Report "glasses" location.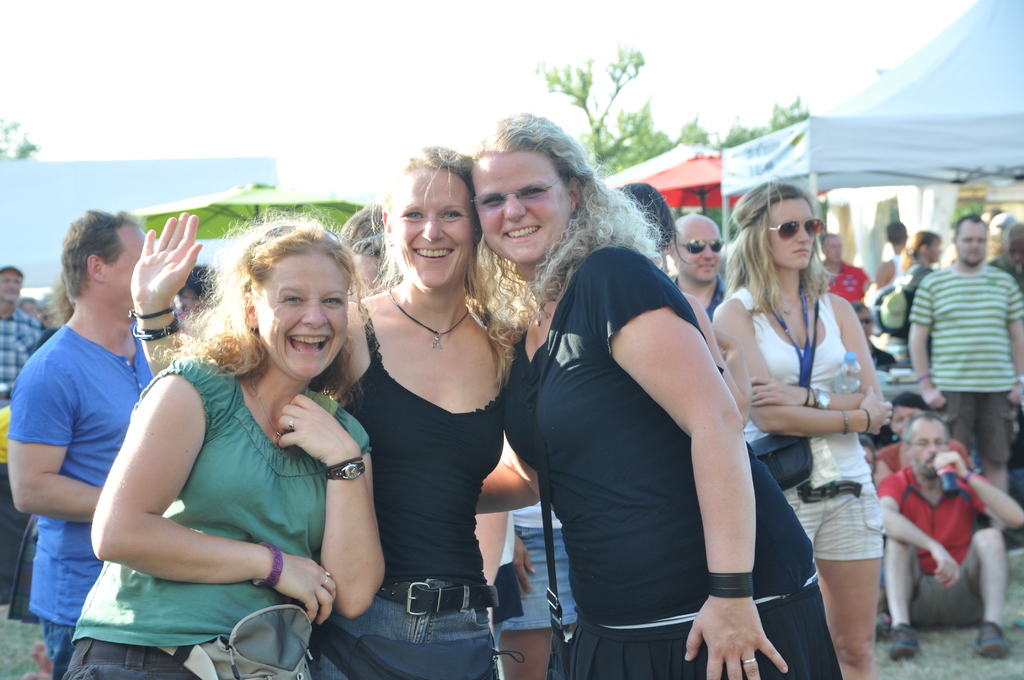
Report: {"x1": 468, "y1": 175, "x2": 566, "y2": 213}.
